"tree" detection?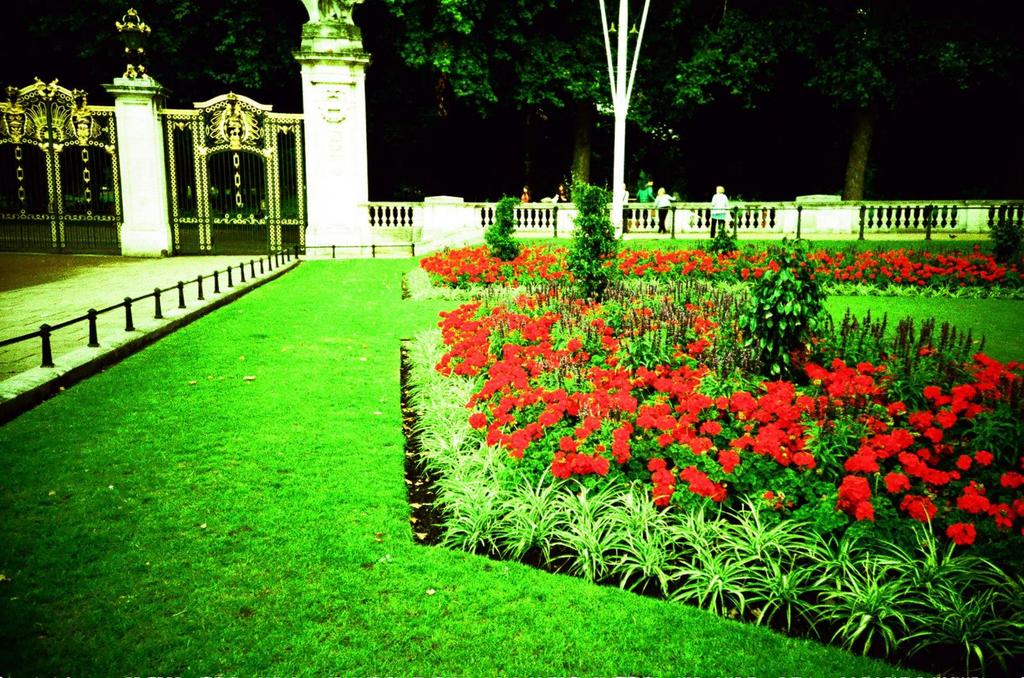
box(377, 0, 856, 227)
